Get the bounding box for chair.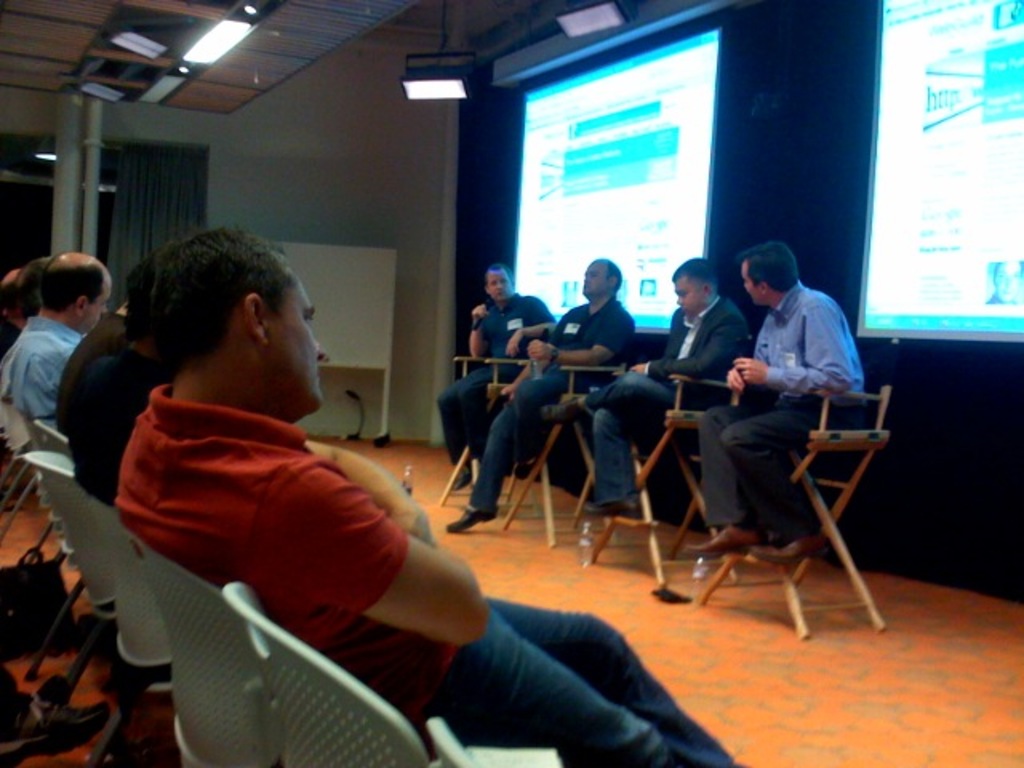
[left=46, top=493, right=200, bottom=766].
